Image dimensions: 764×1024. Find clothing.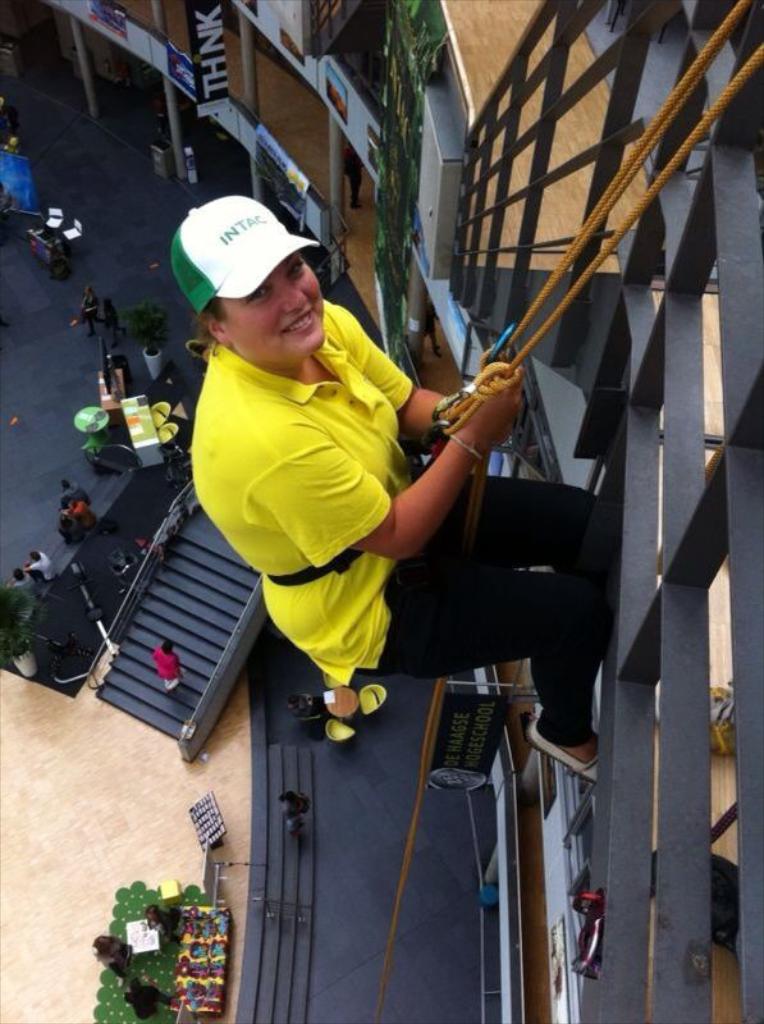
box(59, 500, 93, 530).
